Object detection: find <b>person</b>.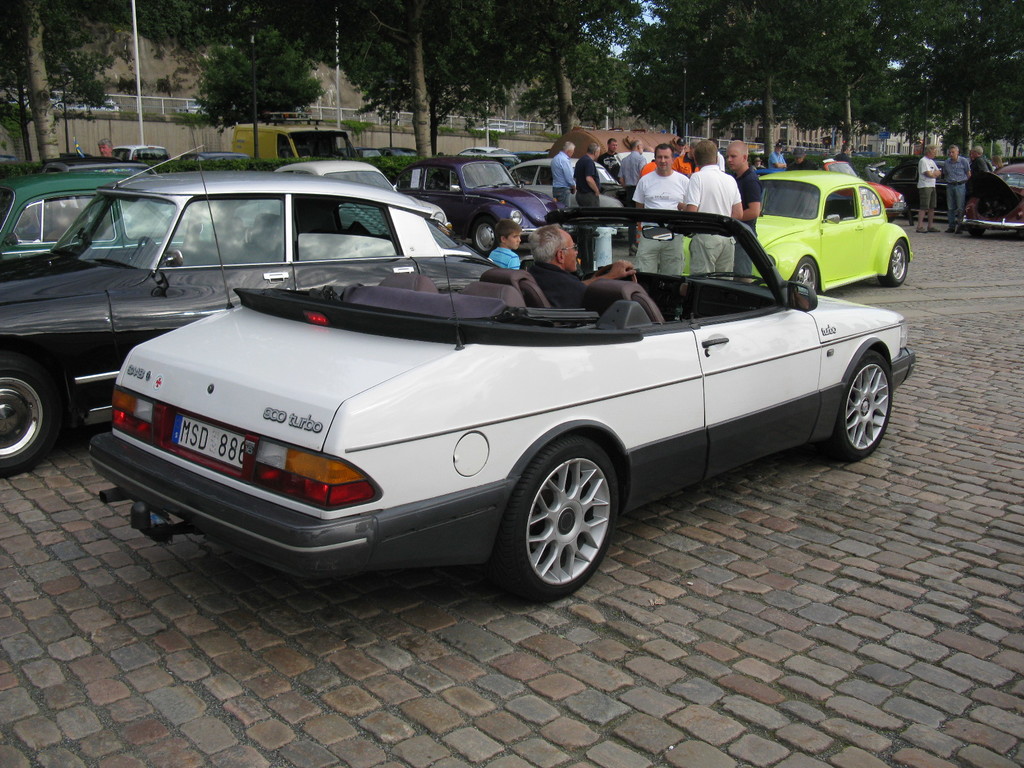
crop(686, 140, 741, 276).
